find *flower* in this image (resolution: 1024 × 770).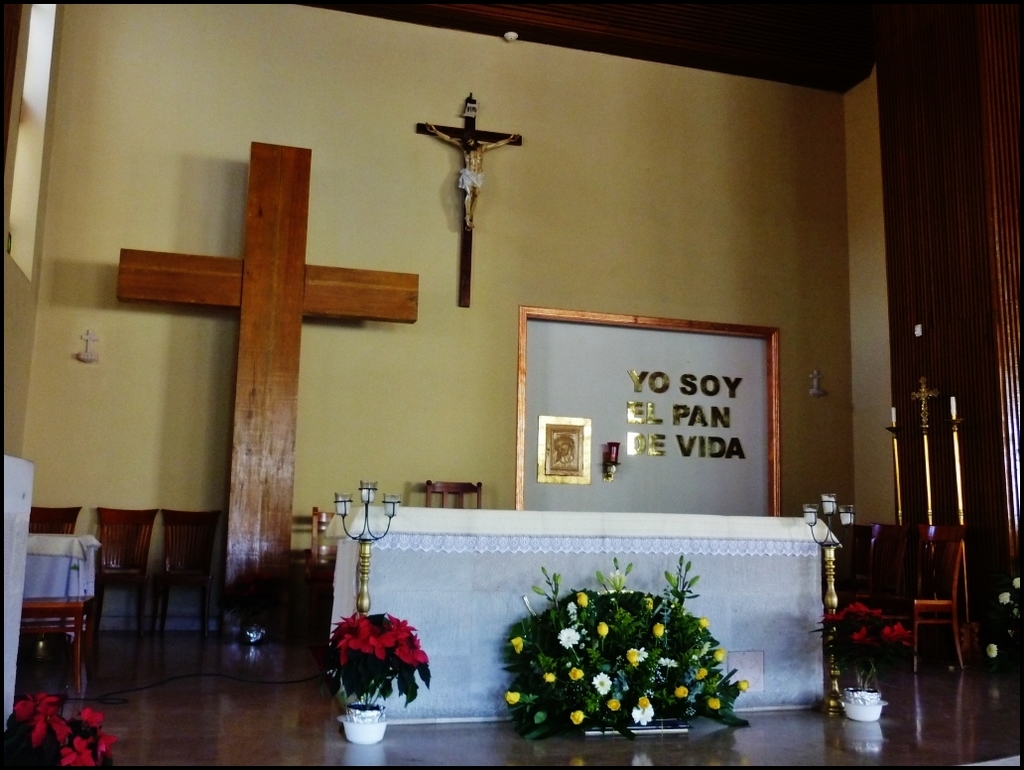
Rect(509, 690, 520, 706).
